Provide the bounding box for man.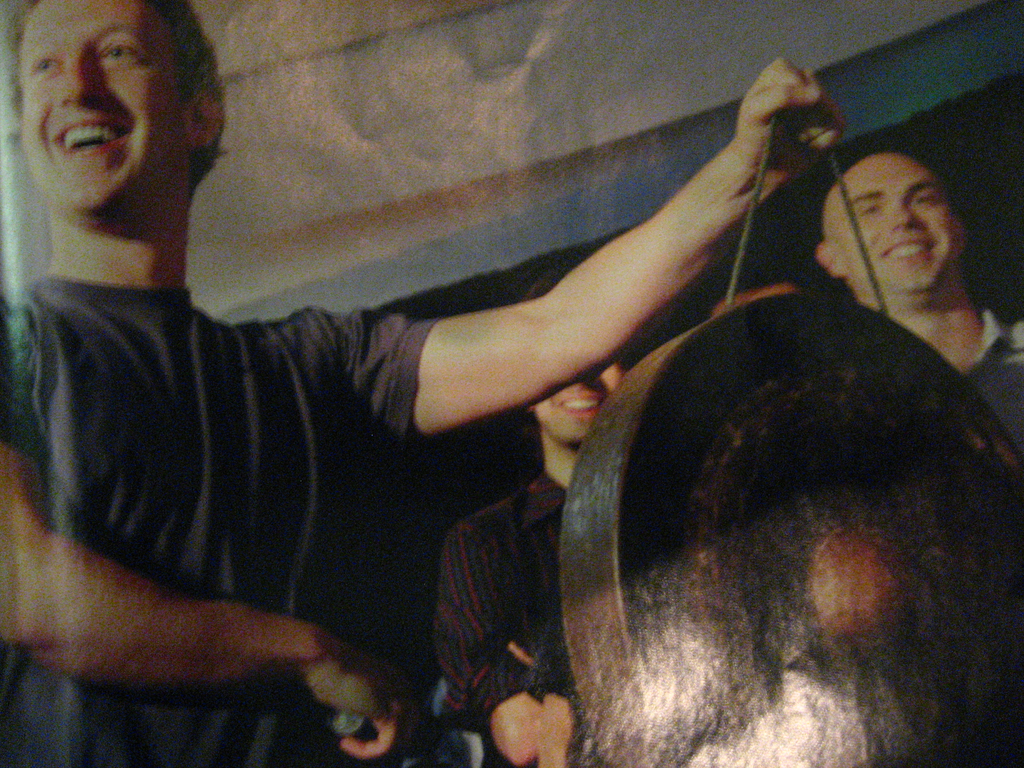
33/27/851/743.
